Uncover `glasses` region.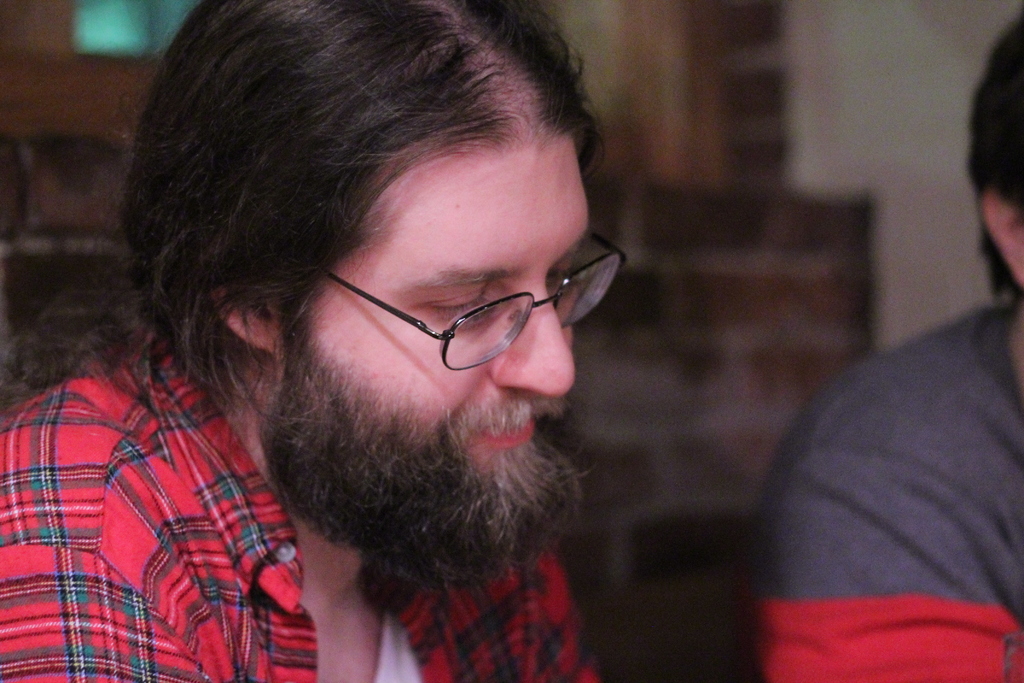
Uncovered: left=318, top=251, right=632, bottom=373.
